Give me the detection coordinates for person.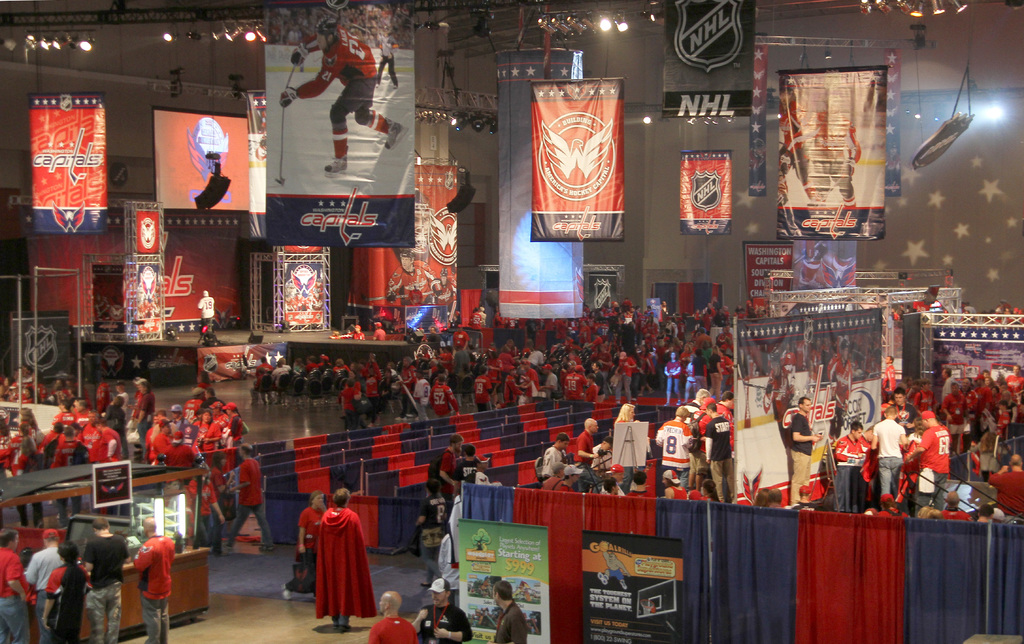
box(26, 527, 72, 643).
